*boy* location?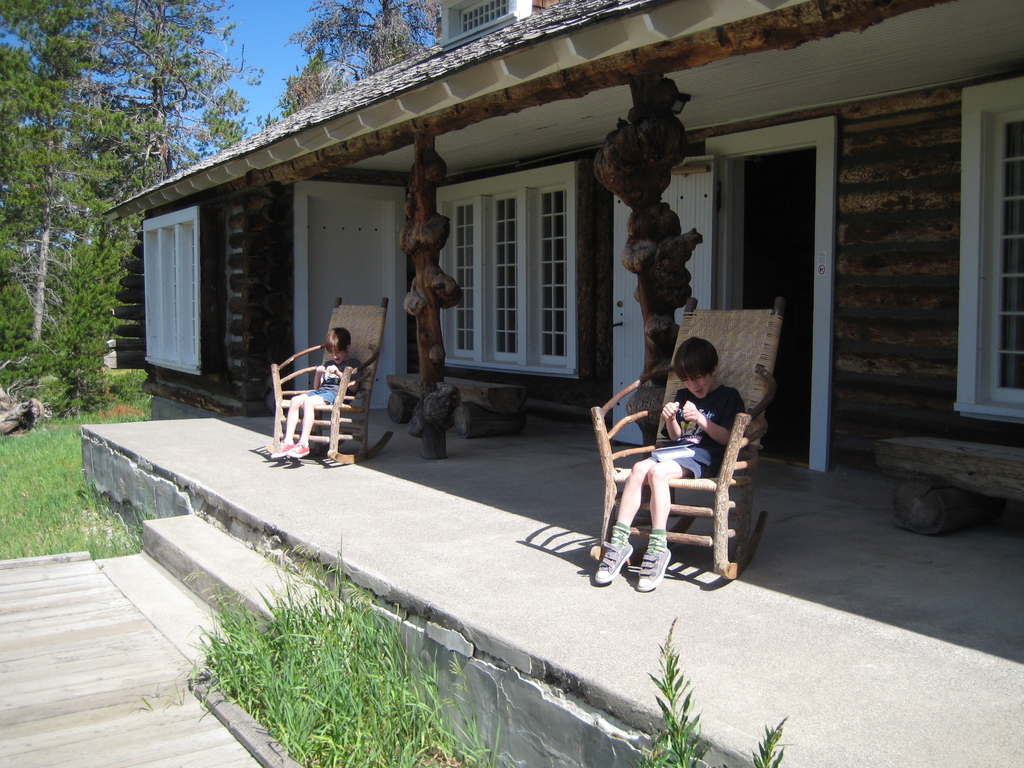
{"x1": 586, "y1": 344, "x2": 772, "y2": 580}
